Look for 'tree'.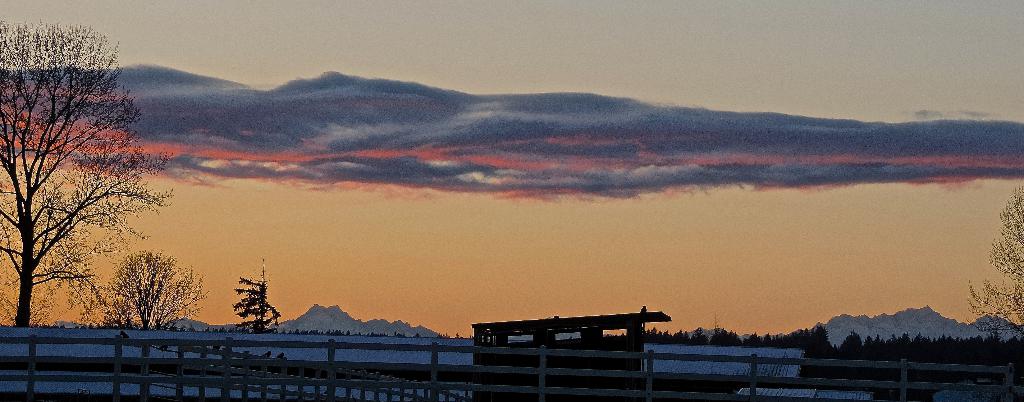
Found: 232 265 283 334.
